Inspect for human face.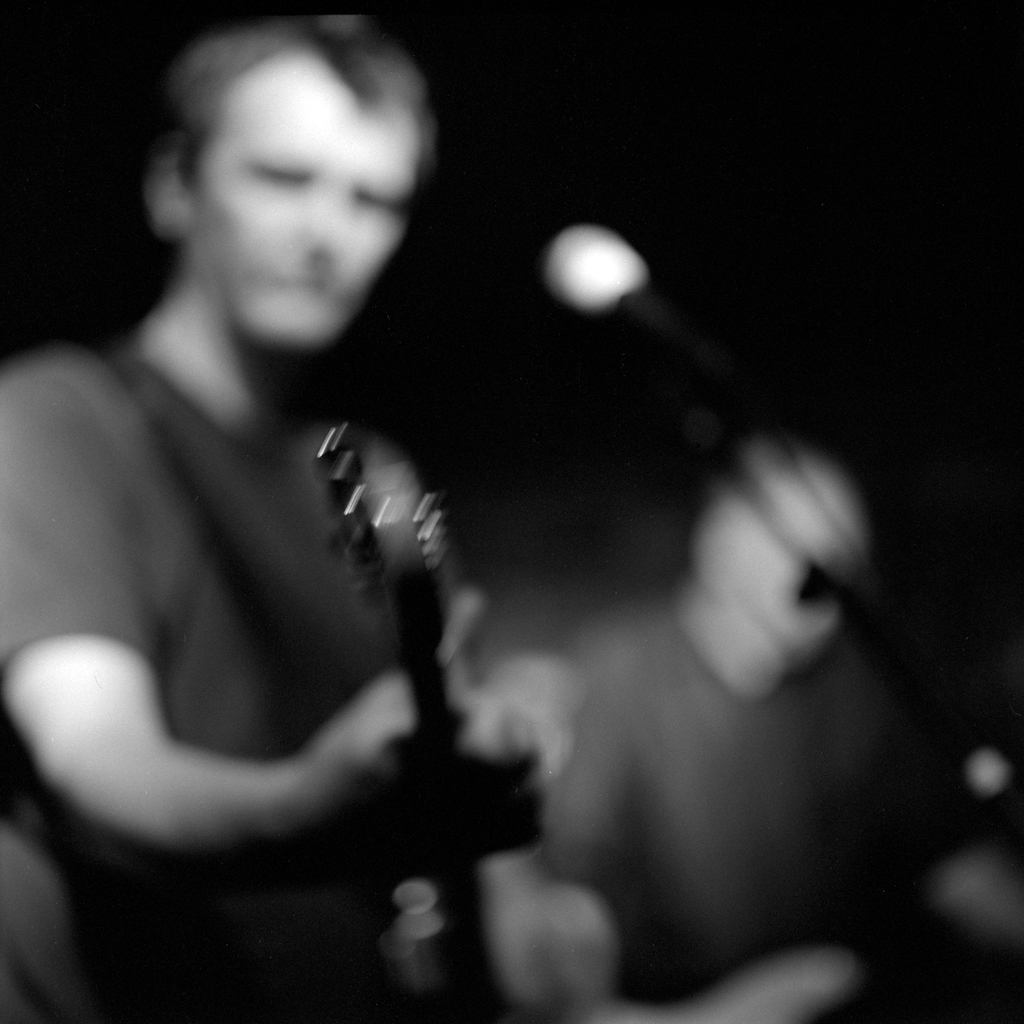
Inspection: <box>180,40,424,348</box>.
